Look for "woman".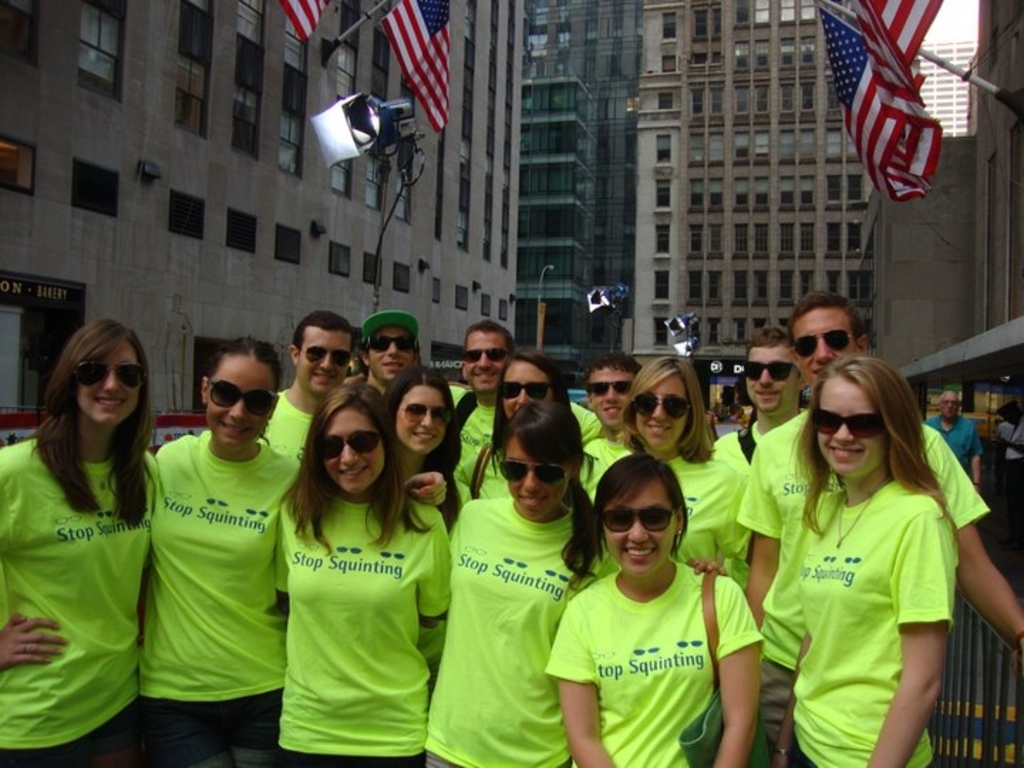
Found: x1=759 y1=357 x2=957 y2=767.
